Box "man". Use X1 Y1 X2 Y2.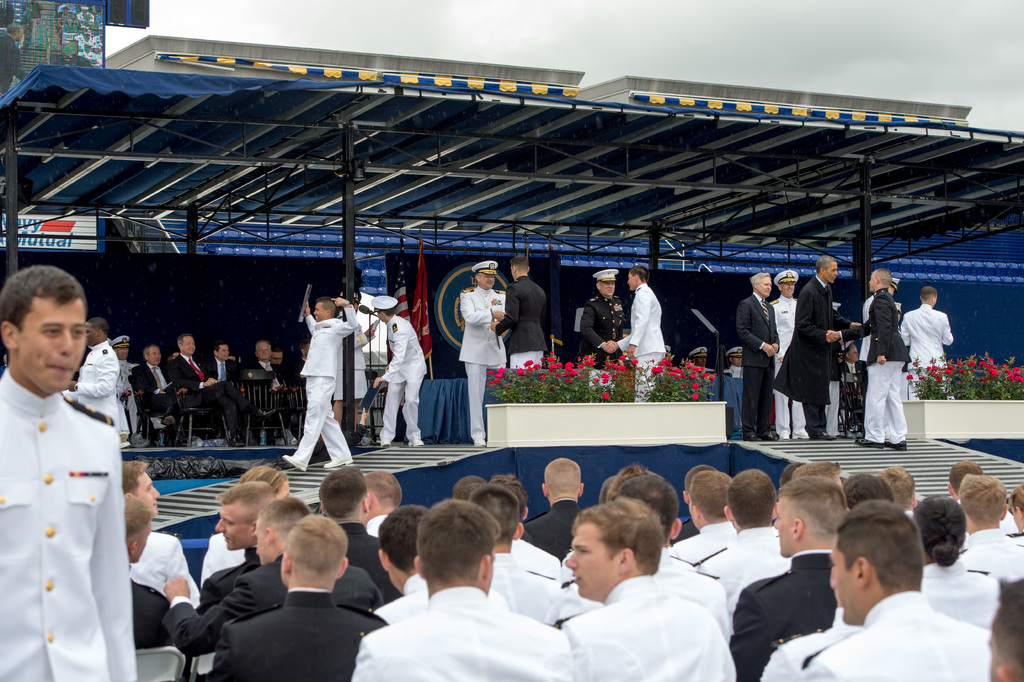
370 295 424 442.
